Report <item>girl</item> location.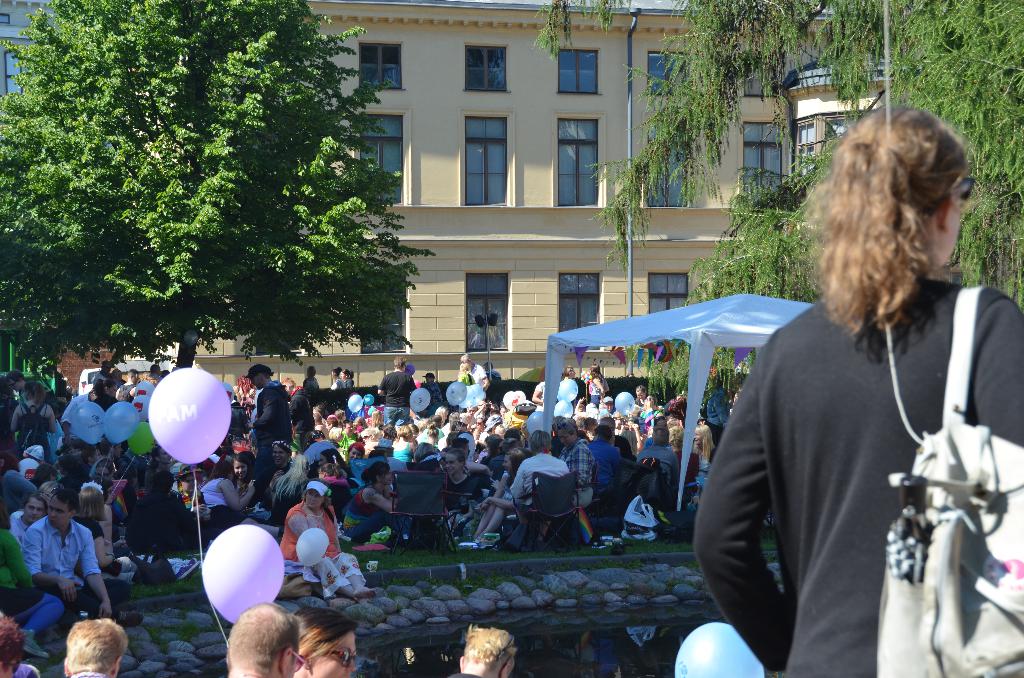
Report: box(80, 483, 128, 578).
